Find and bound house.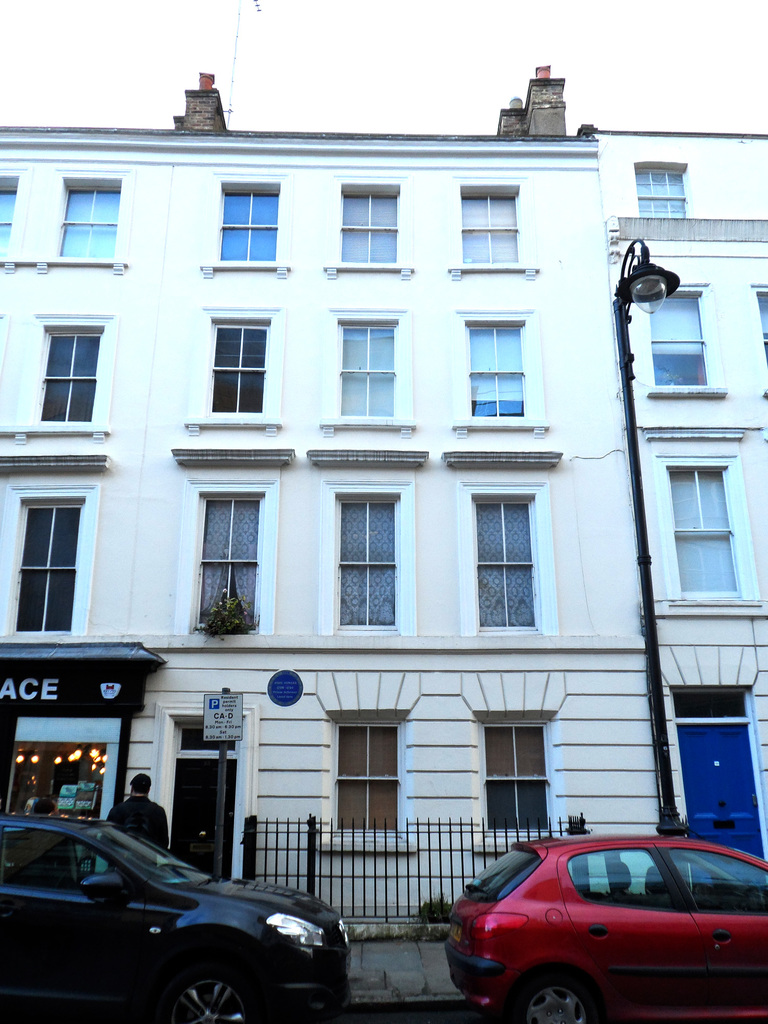
Bound: (left=0, top=60, right=767, bottom=931).
